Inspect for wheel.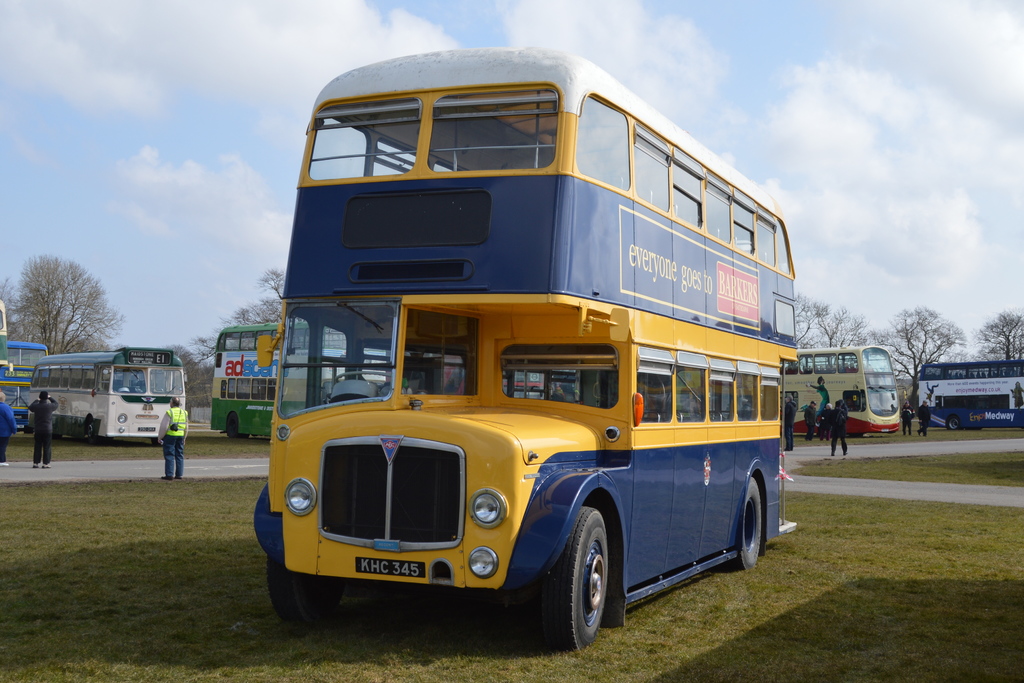
Inspection: pyautogui.locateOnScreen(728, 477, 761, 572).
